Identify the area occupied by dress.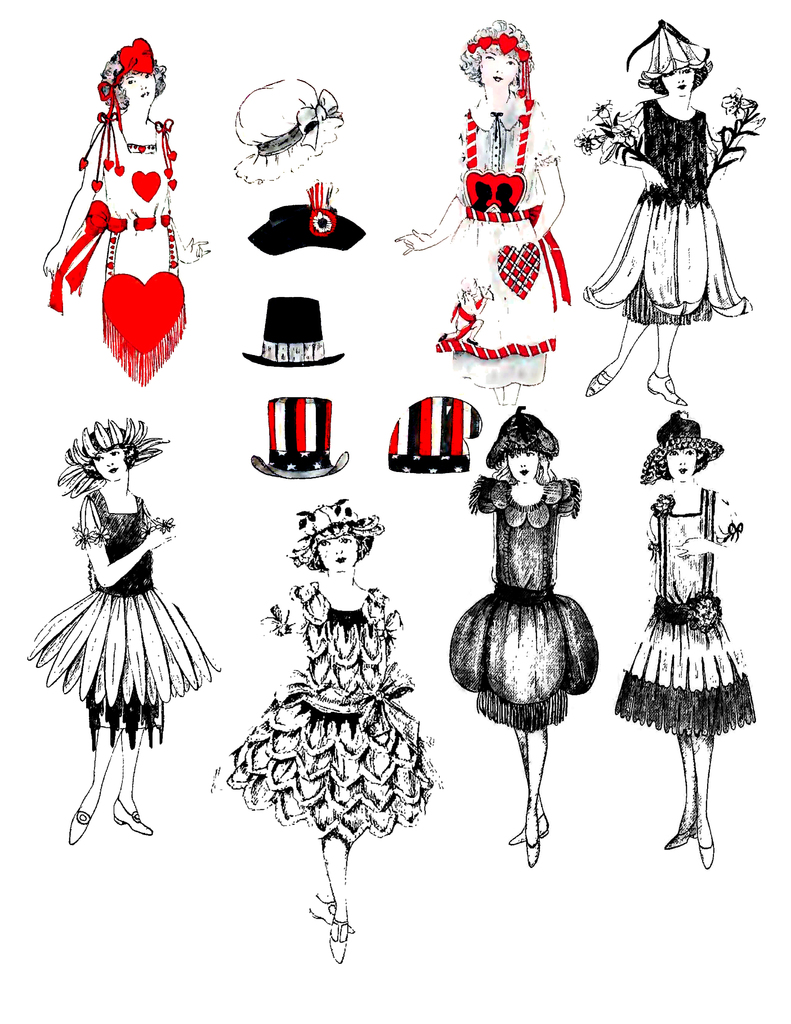
Area: 568,97,755,326.
